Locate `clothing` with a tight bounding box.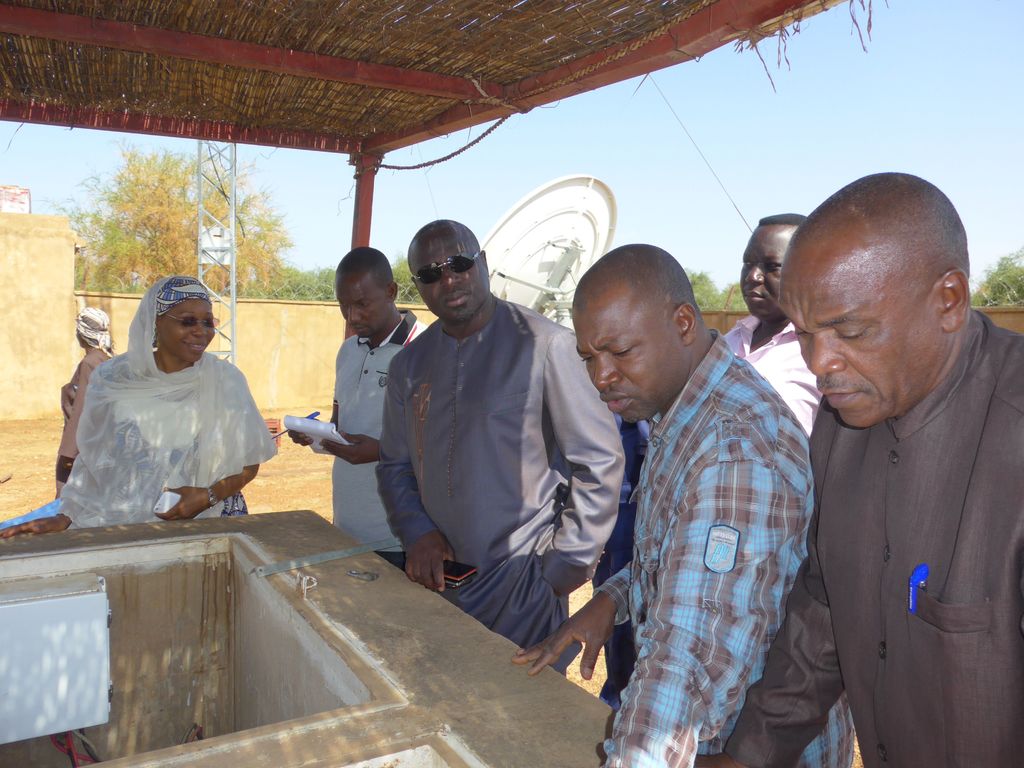
56 338 116 502.
